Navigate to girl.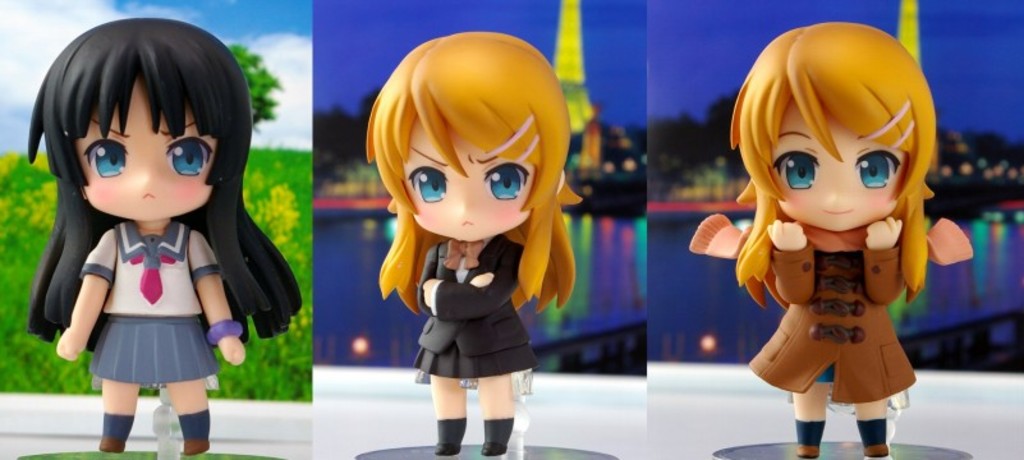
Navigation target: region(733, 22, 931, 459).
